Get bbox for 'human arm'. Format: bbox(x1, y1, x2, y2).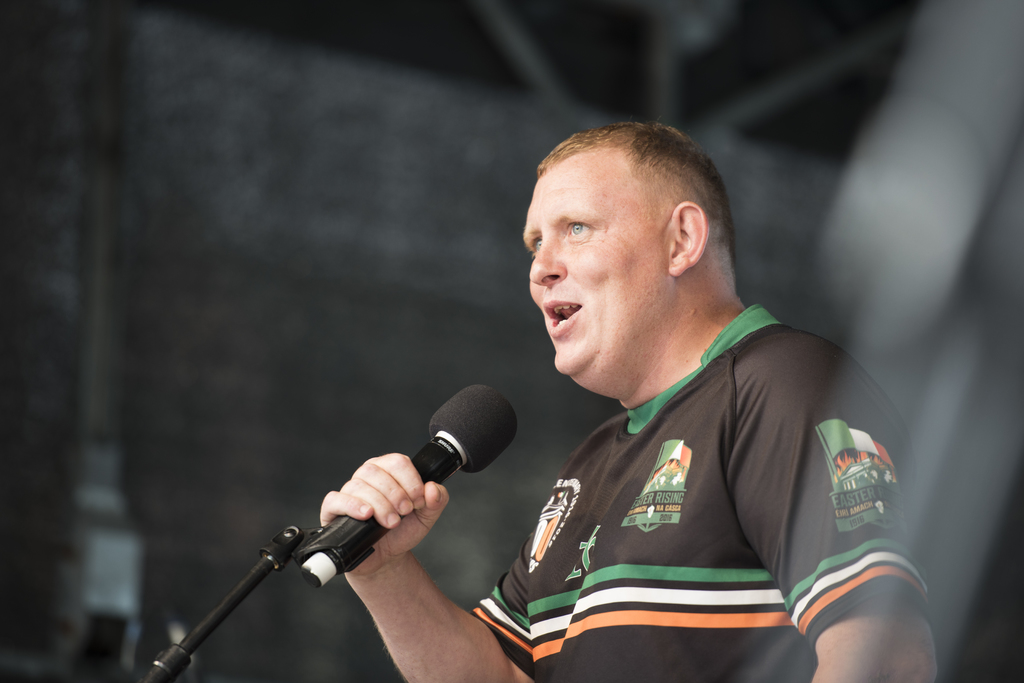
bbox(308, 450, 541, 682).
